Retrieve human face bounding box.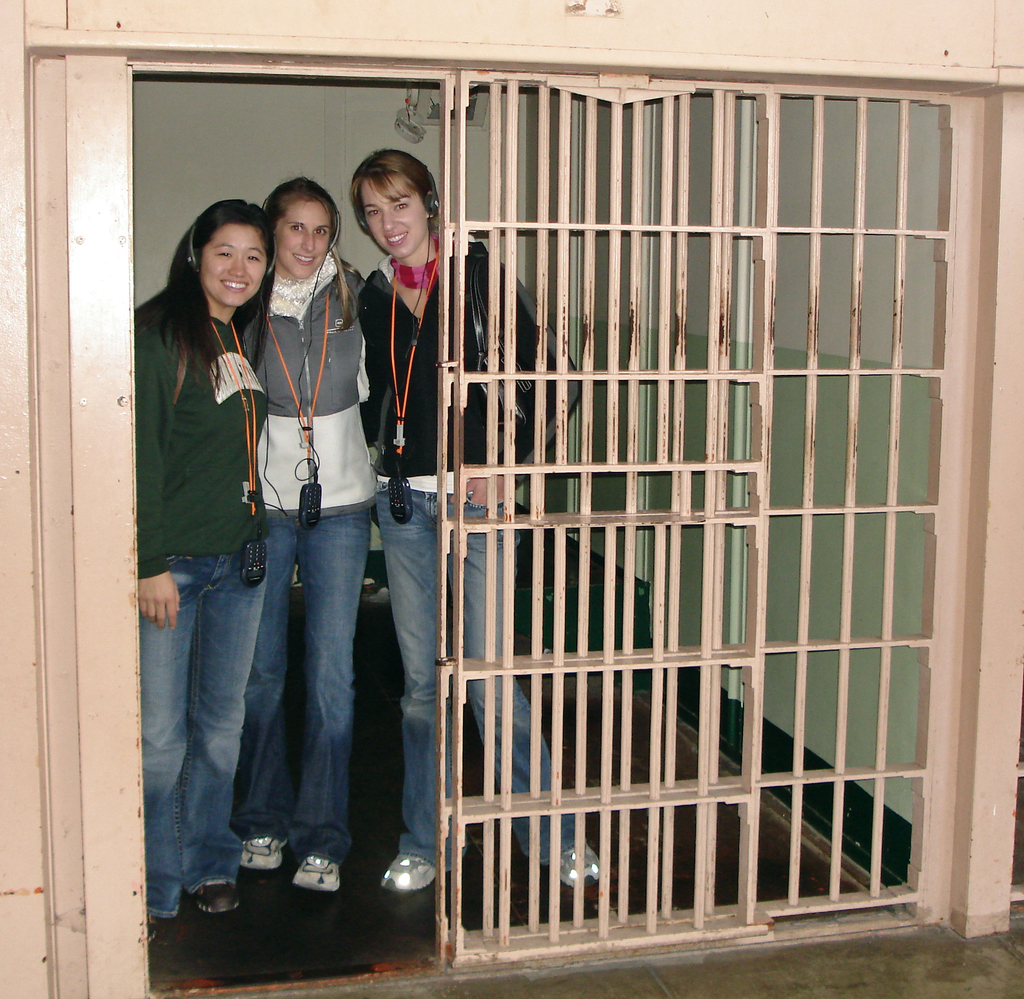
Bounding box: {"x1": 362, "y1": 182, "x2": 428, "y2": 259}.
